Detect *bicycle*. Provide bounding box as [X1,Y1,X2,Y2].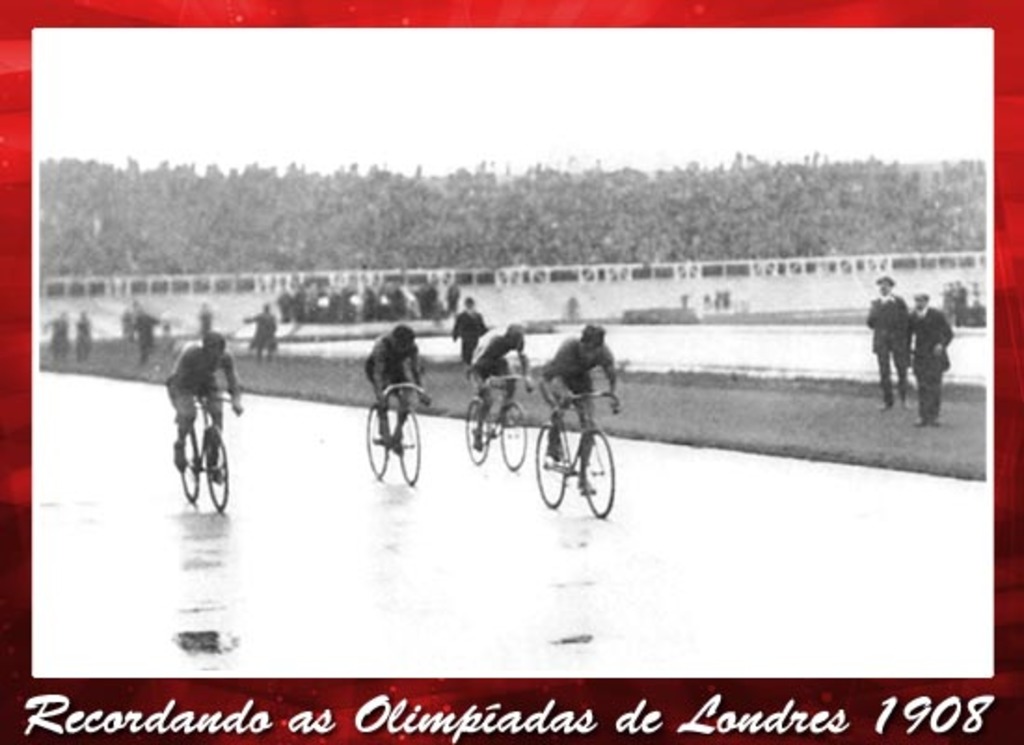
[460,369,547,479].
